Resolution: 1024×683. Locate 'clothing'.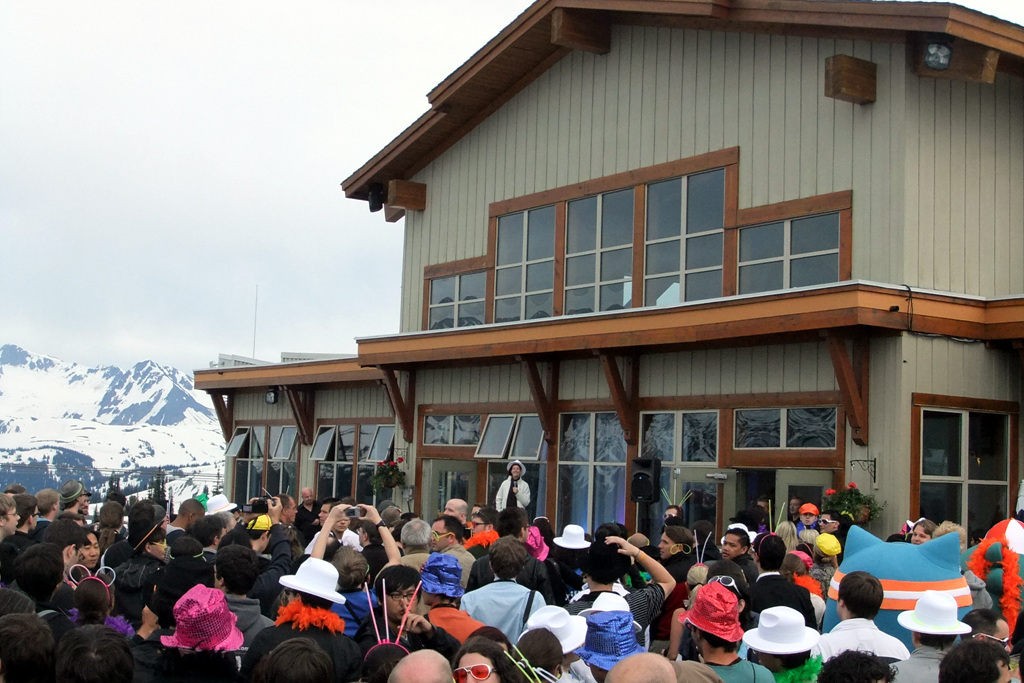
region(811, 617, 908, 667).
